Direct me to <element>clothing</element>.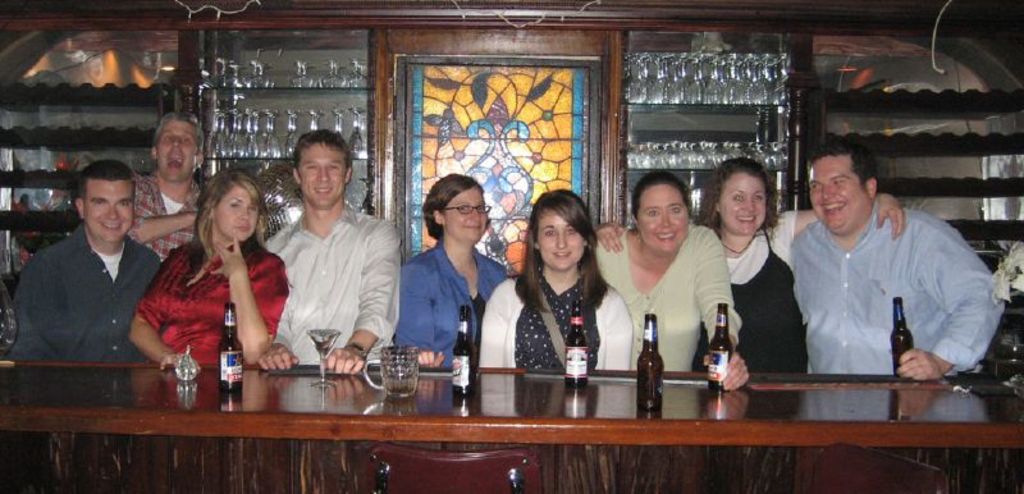
Direction: (479, 262, 630, 365).
